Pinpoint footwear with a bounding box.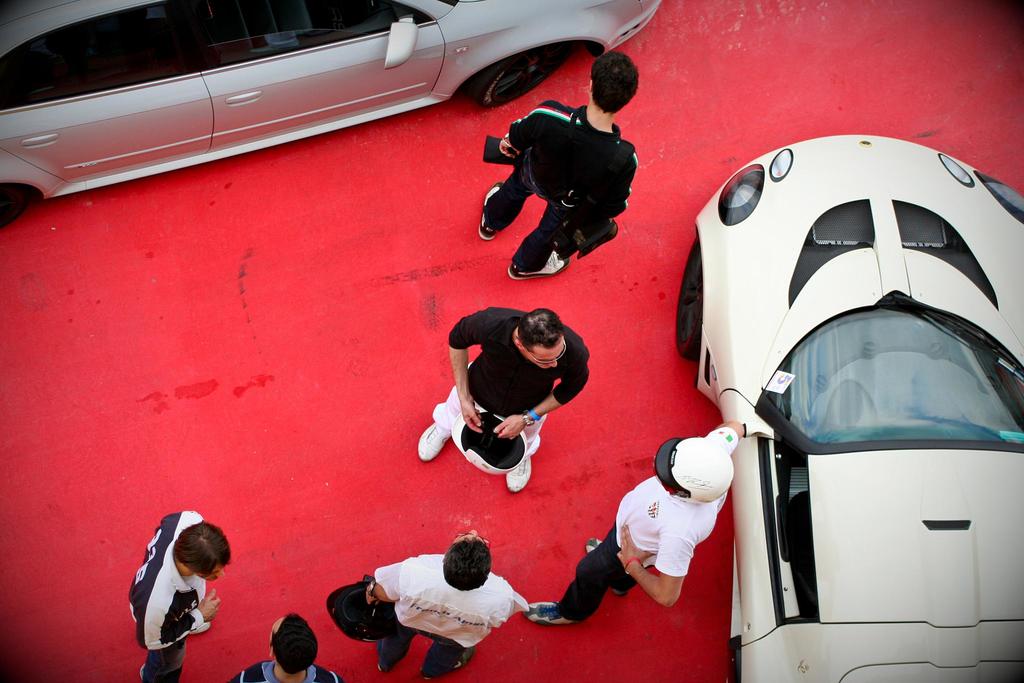
[left=504, top=456, right=534, bottom=494].
